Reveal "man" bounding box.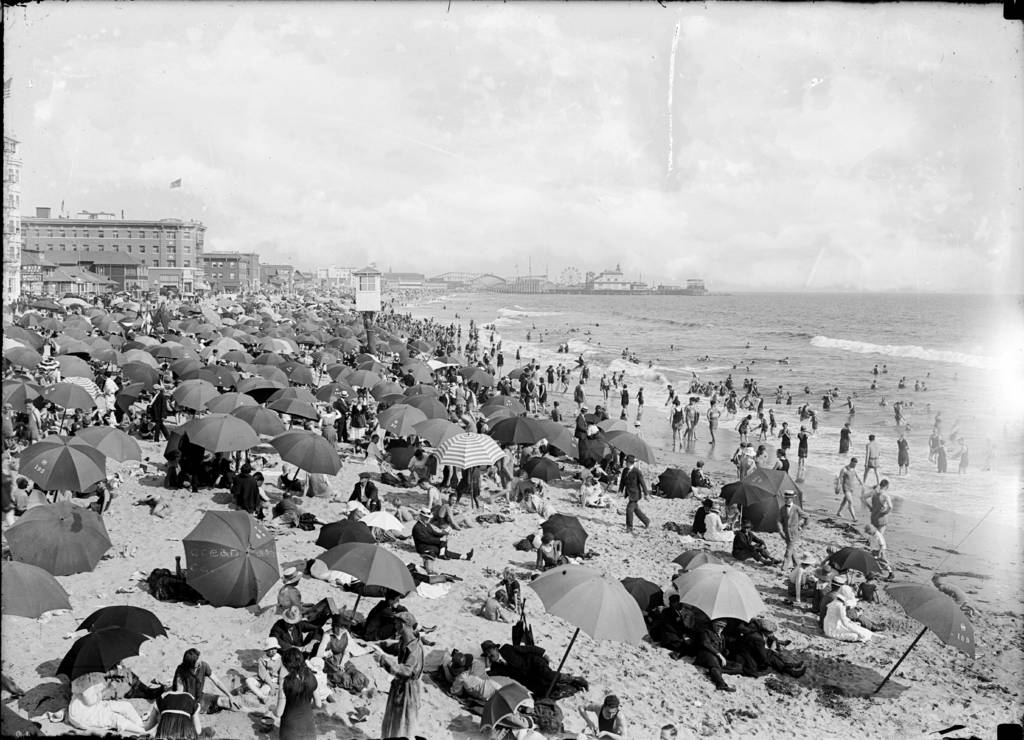
Revealed: select_region(863, 428, 883, 486).
